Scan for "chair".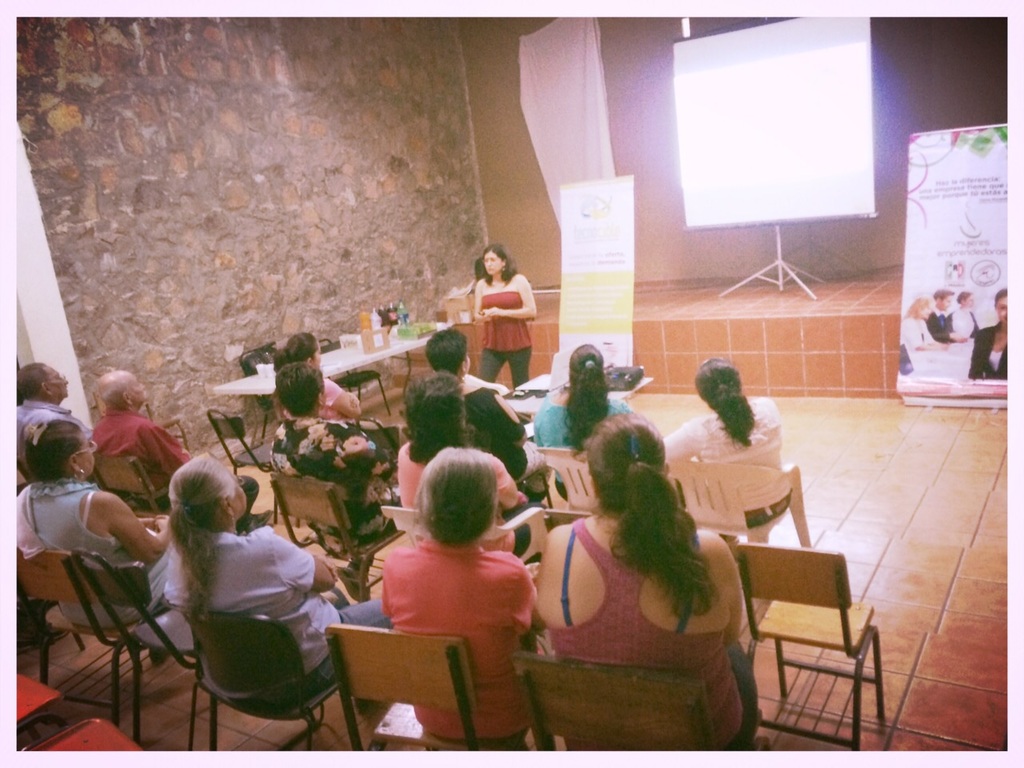
Scan result: 538 443 606 517.
